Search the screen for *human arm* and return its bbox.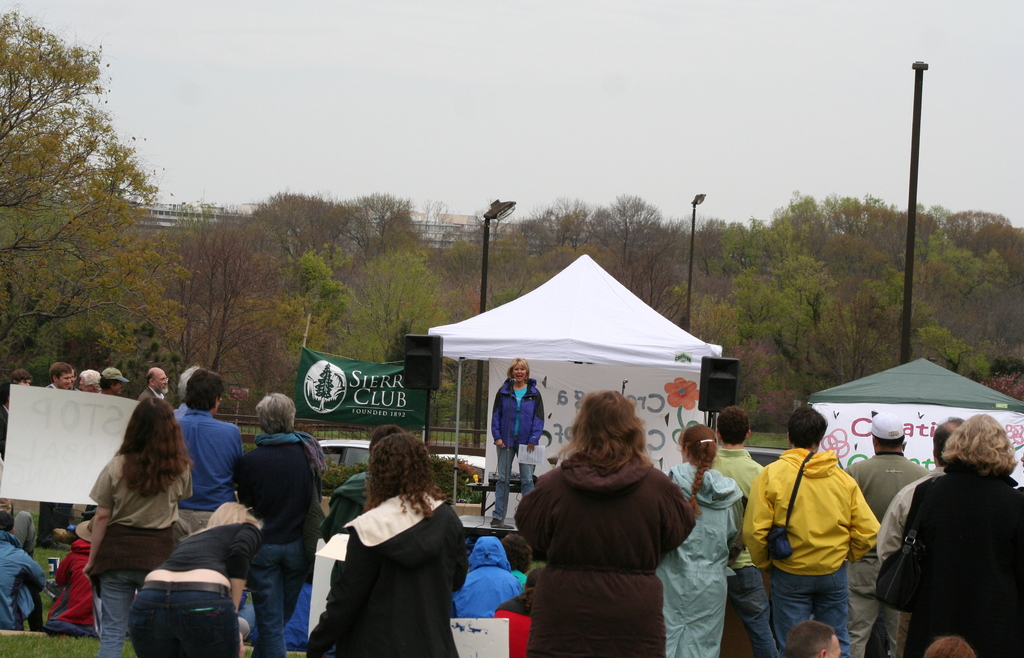
Found: left=22, top=552, right=49, bottom=593.
